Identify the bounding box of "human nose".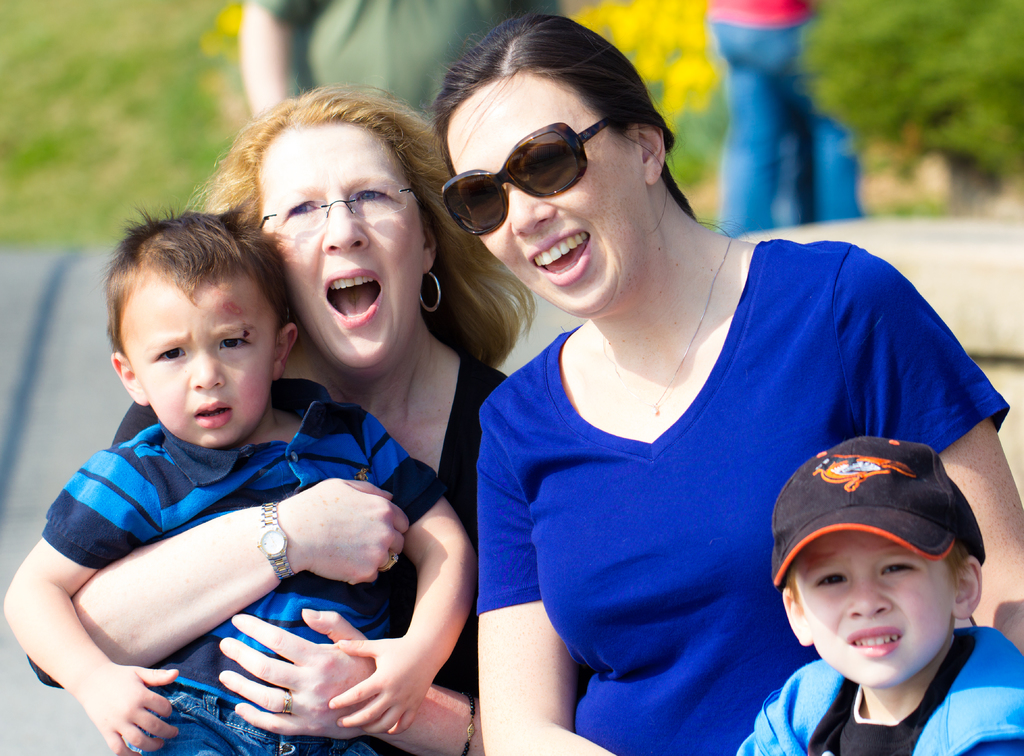
Rect(844, 569, 895, 618).
